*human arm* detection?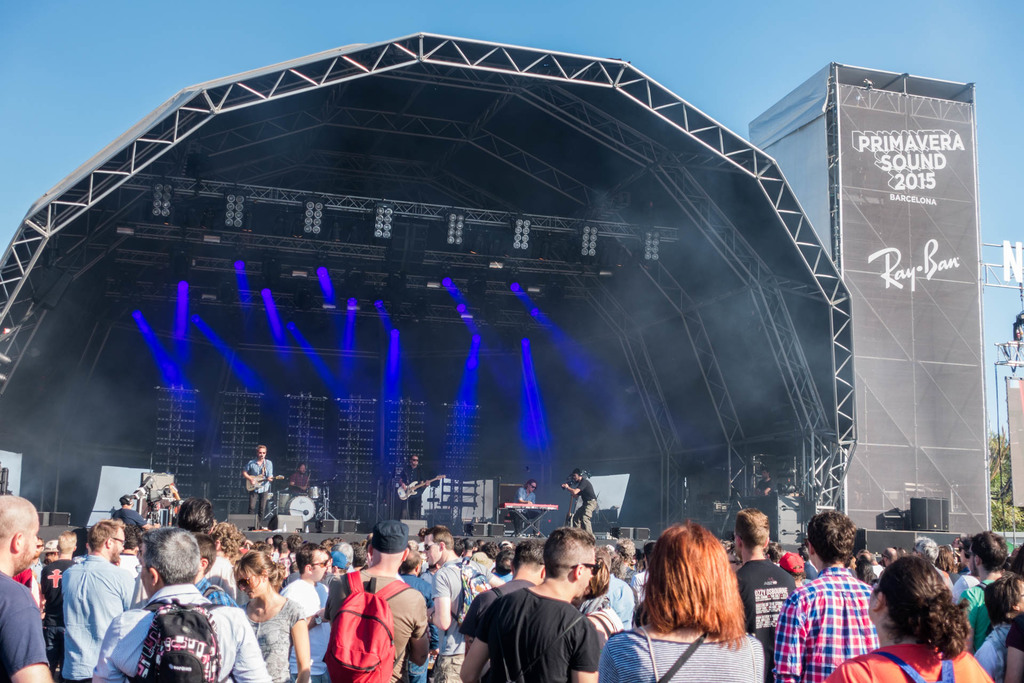
769/583/802/682
